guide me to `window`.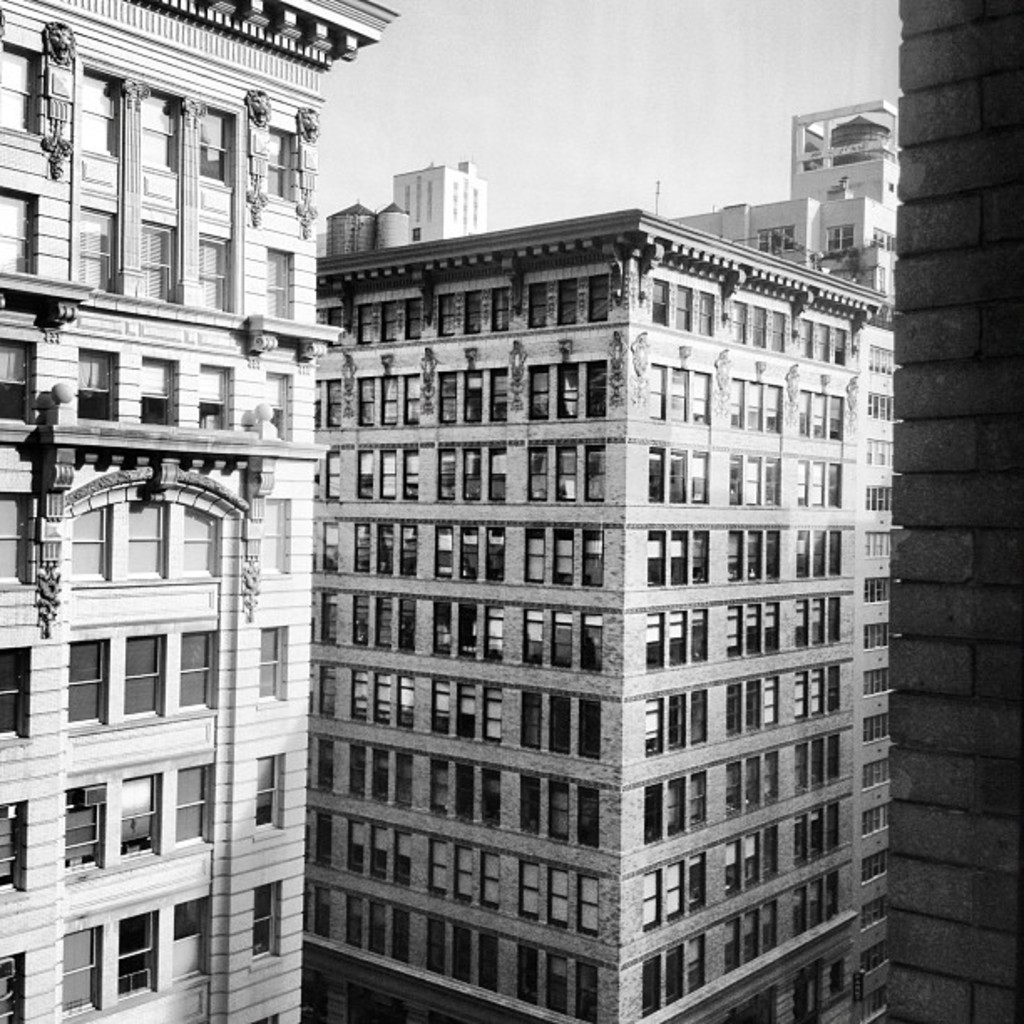
Guidance: {"left": 668, "top": 534, "right": 693, "bottom": 584}.
